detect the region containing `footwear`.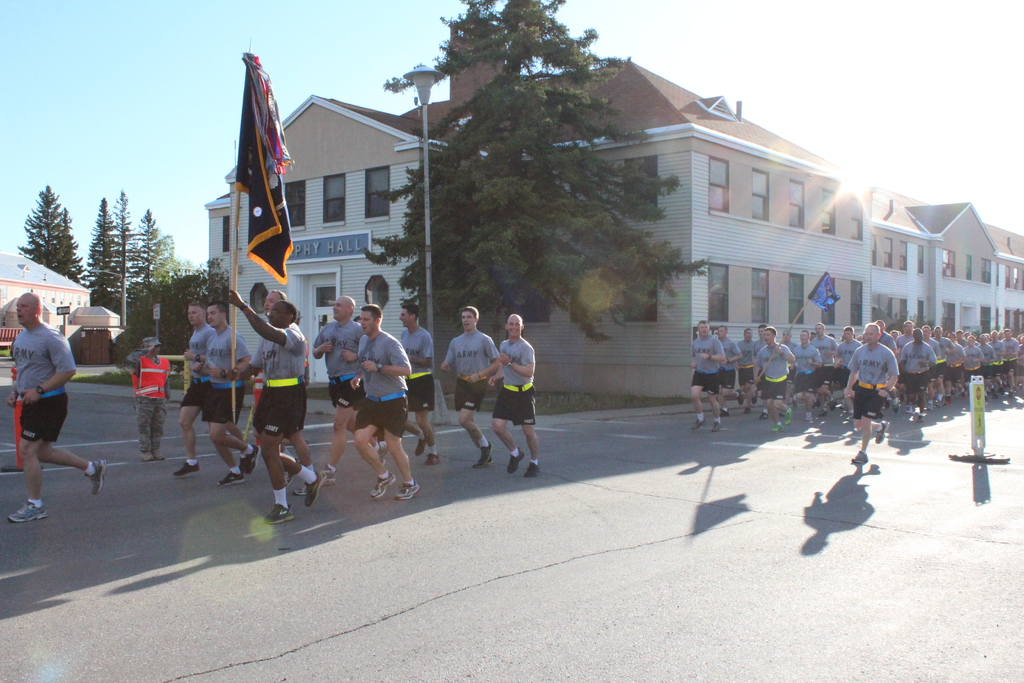
263/501/301/525.
